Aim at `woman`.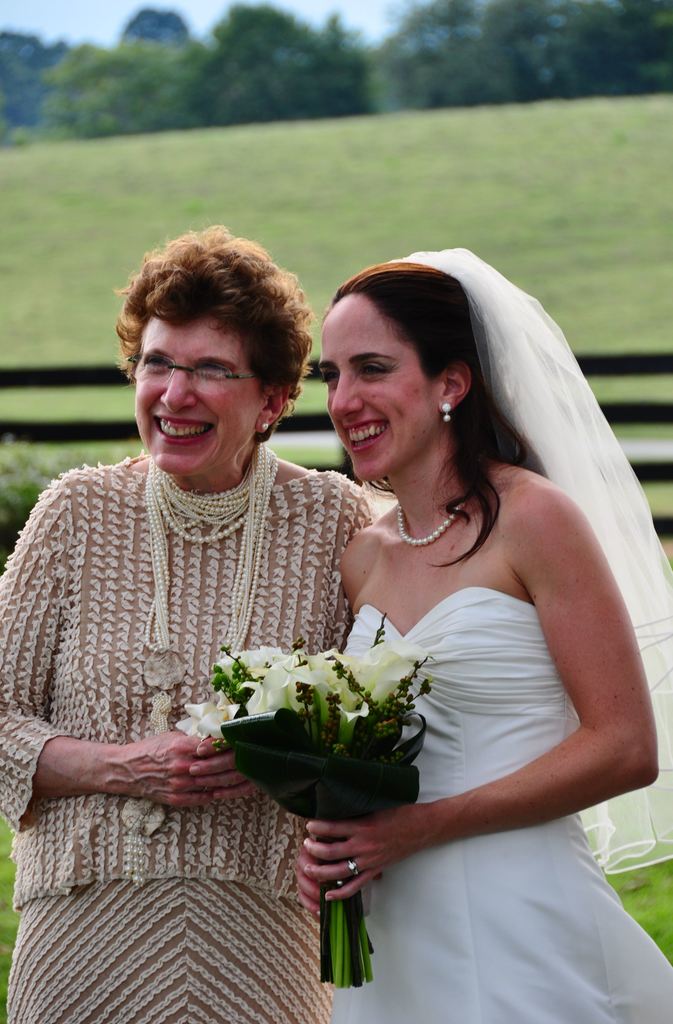
Aimed at x1=0 y1=221 x2=388 y2=1023.
